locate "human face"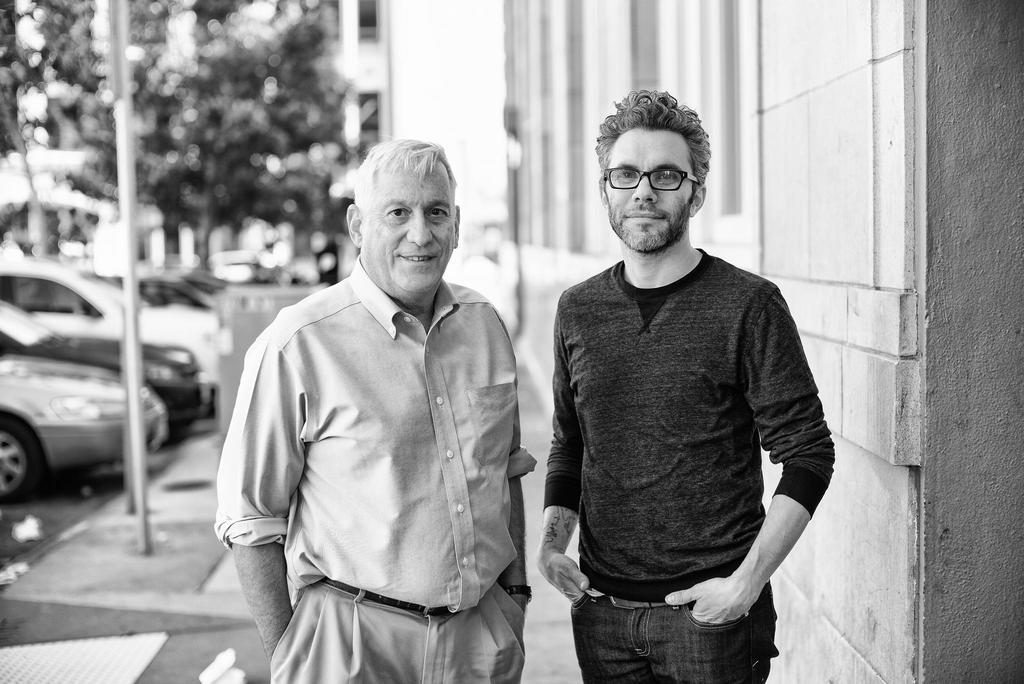
609,127,694,252
